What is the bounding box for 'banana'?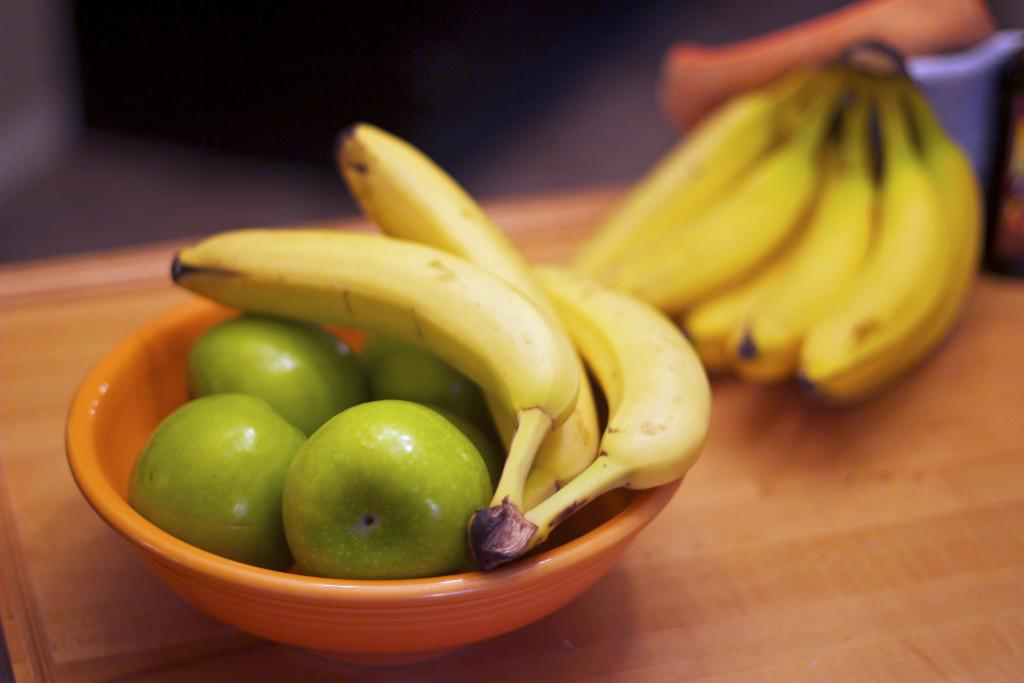
pyautogui.locateOnScreen(335, 119, 601, 514).
